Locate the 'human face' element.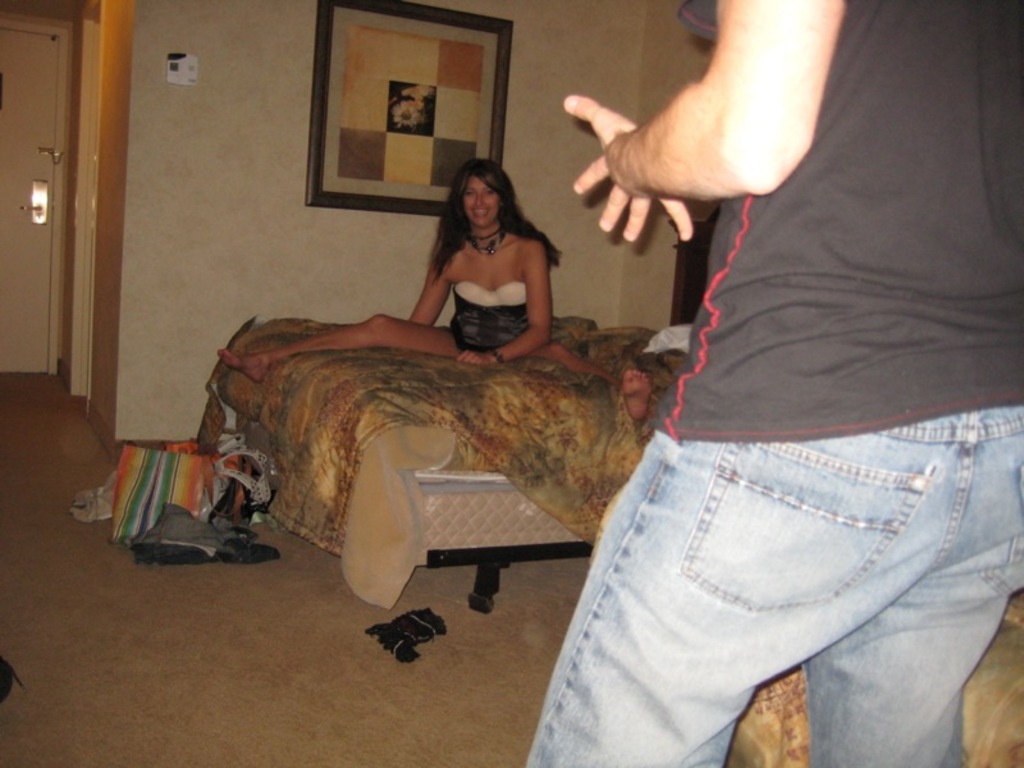
Element bbox: (x1=457, y1=168, x2=495, y2=223).
